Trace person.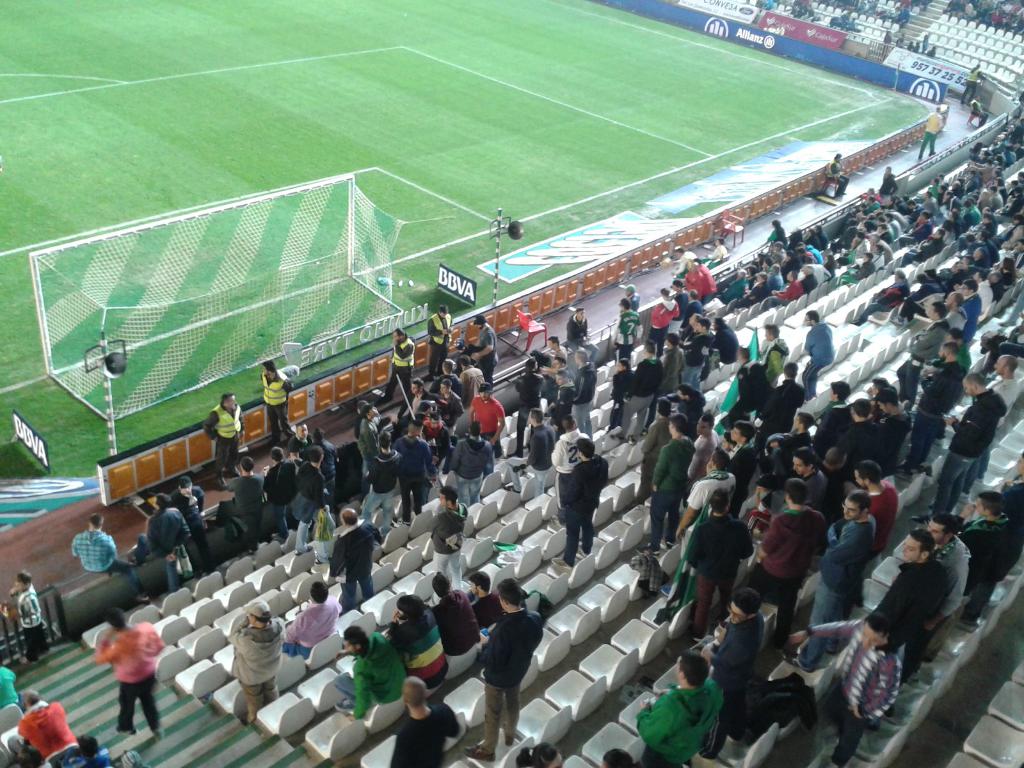
Traced to bbox=(547, 351, 578, 388).
